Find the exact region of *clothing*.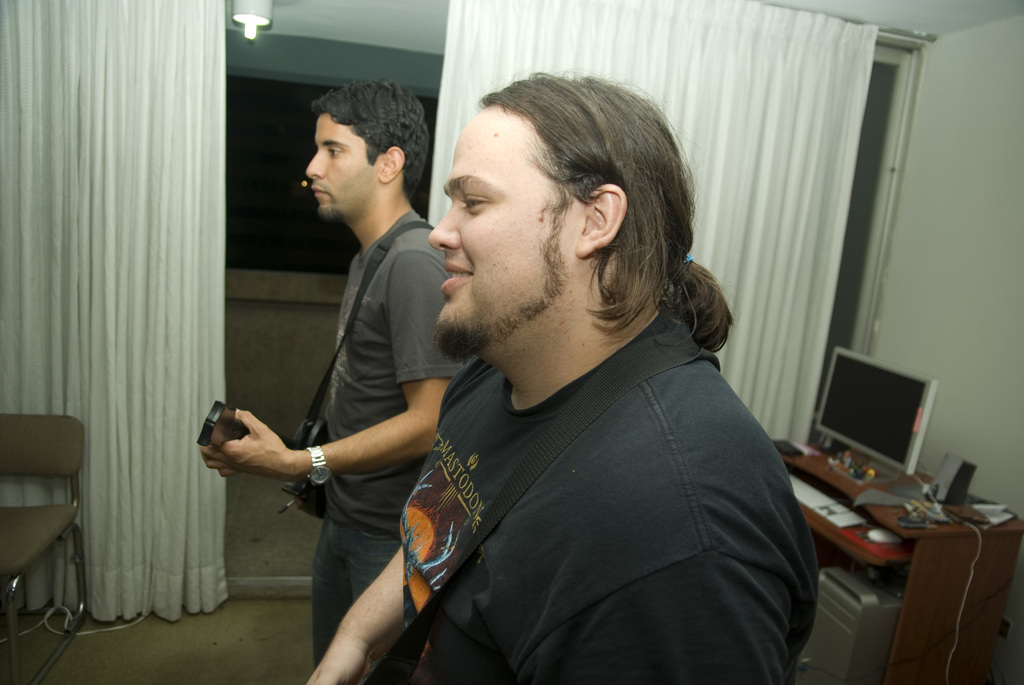
Exact region: (left=348, top=270, right=817, bottom=684).
